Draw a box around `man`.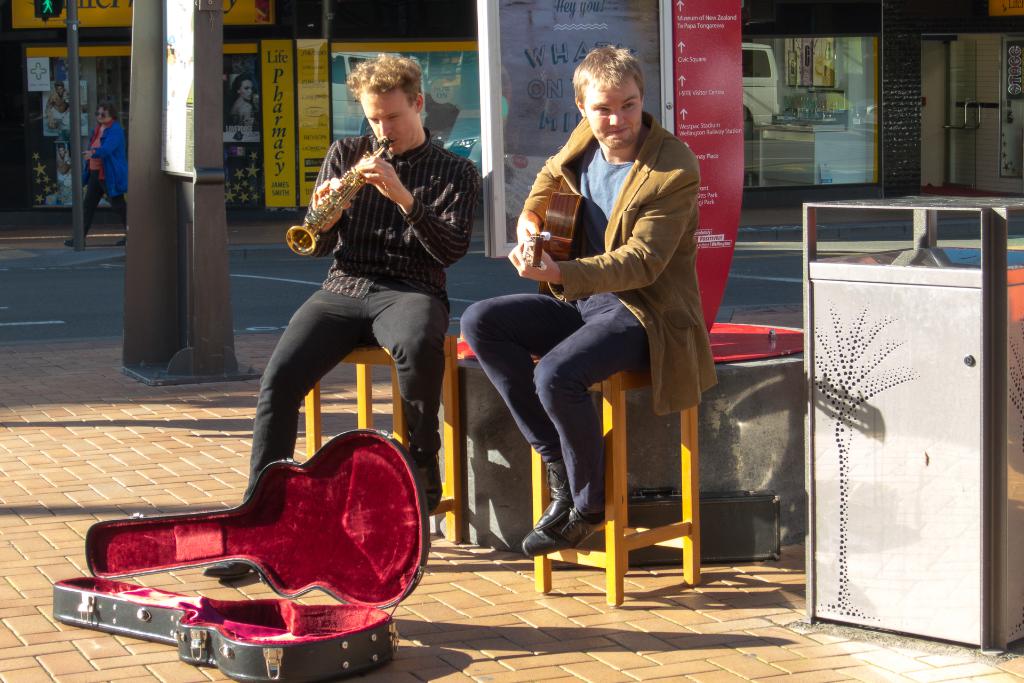
select_region(500, 63, 721, 561).
